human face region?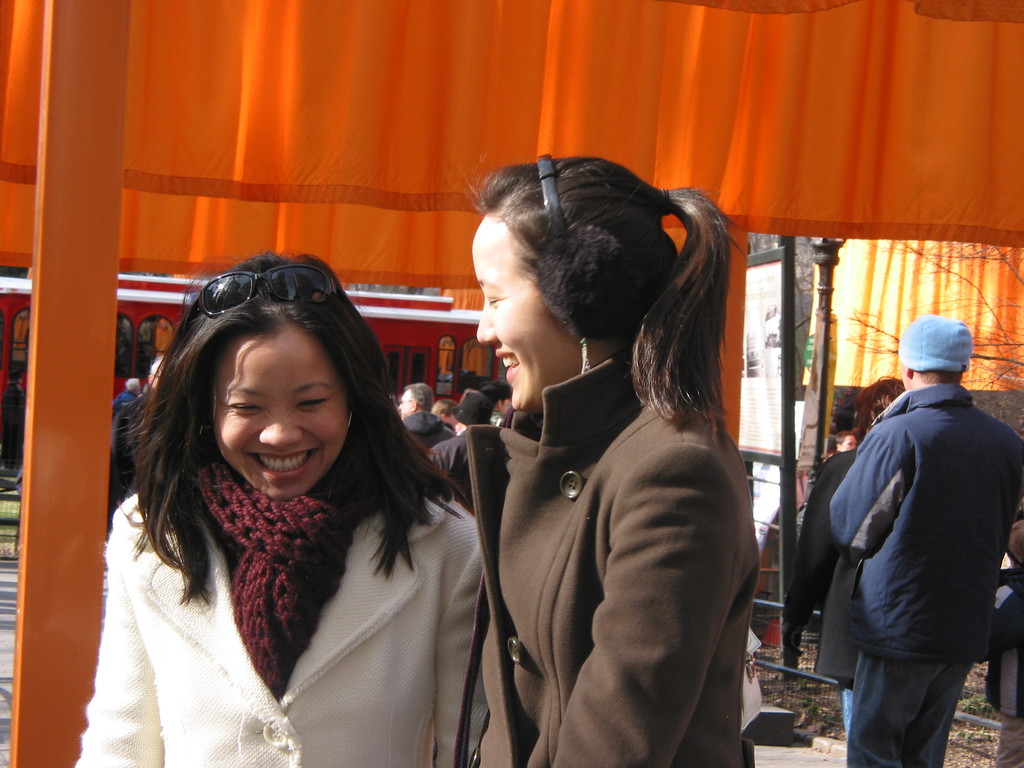
471,214,577,411
